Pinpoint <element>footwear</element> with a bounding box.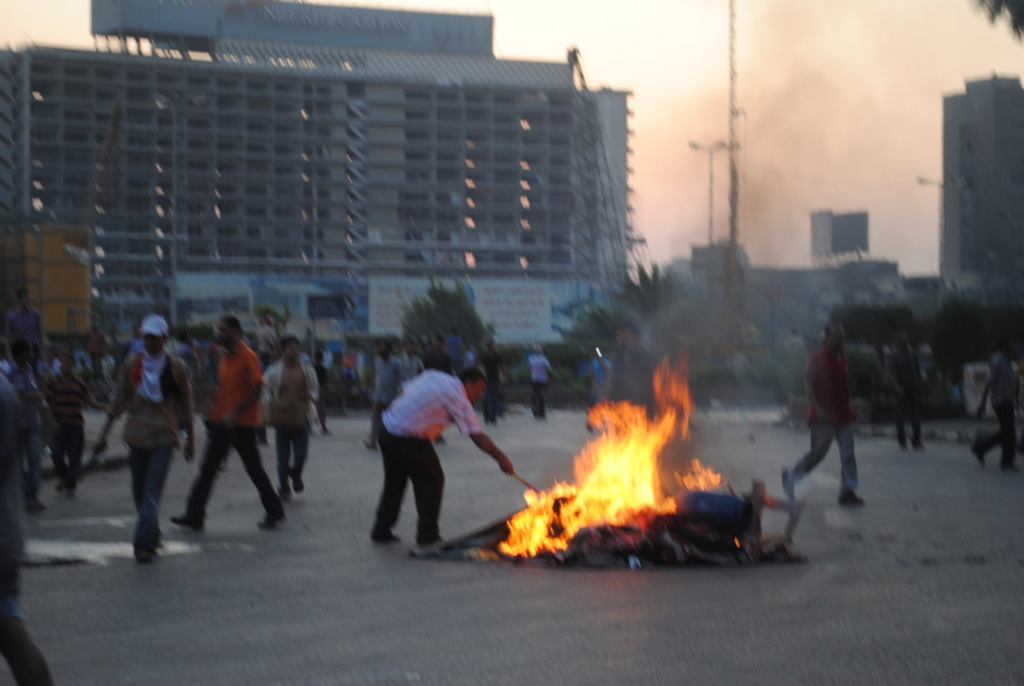
[left=294, top=472, right=305, bottom=490].
